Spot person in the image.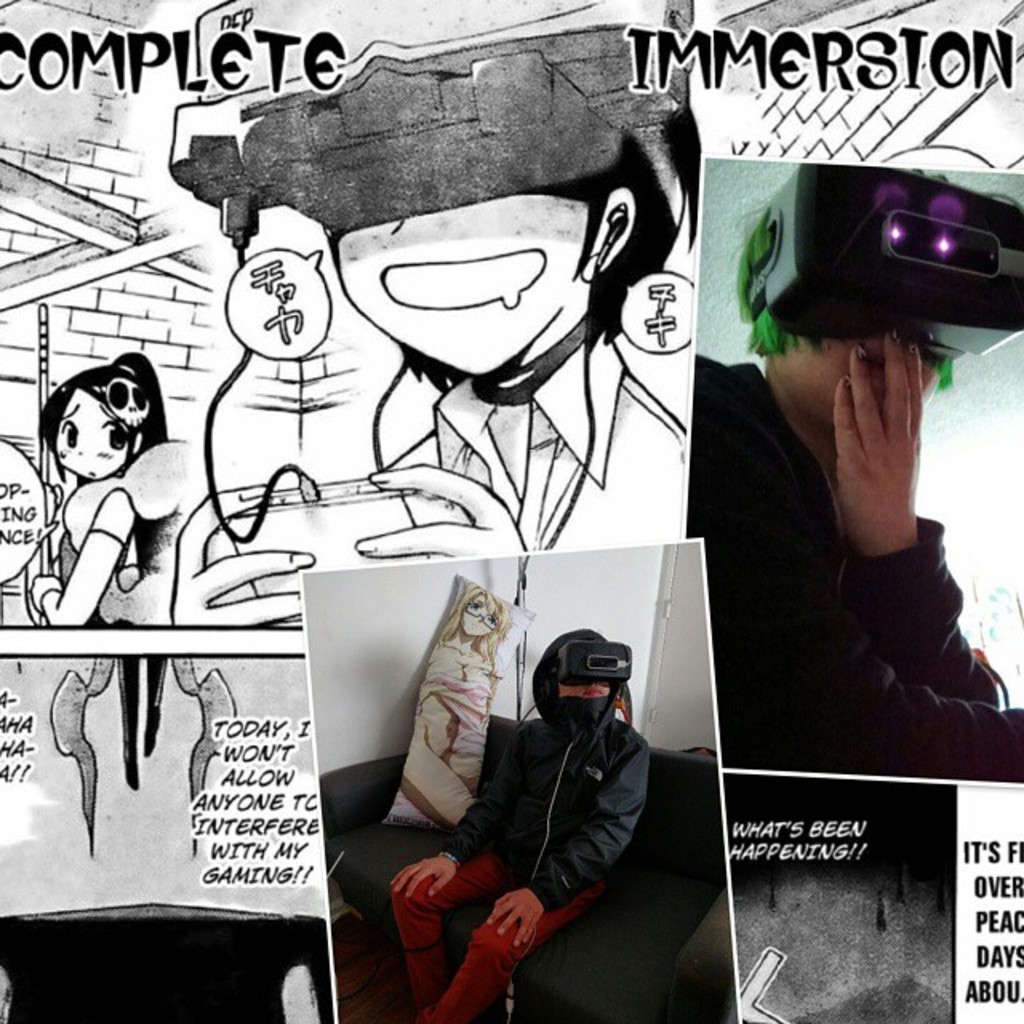
person found at 29 358 178 632.
